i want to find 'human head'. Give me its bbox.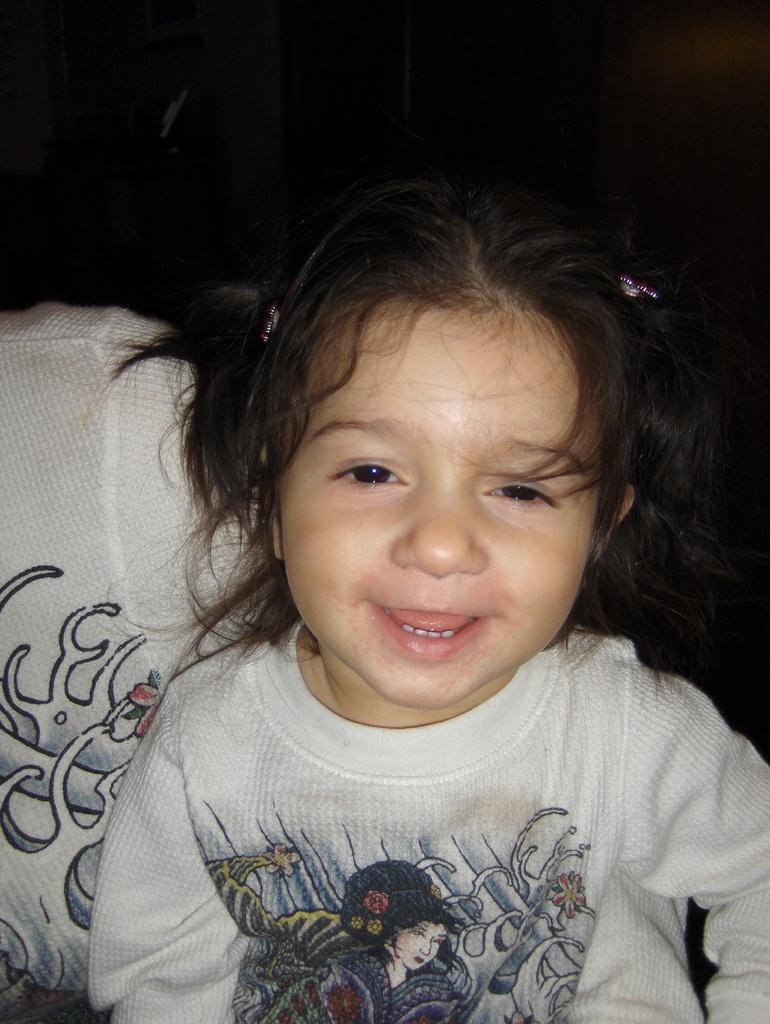
188:170:675:679.
